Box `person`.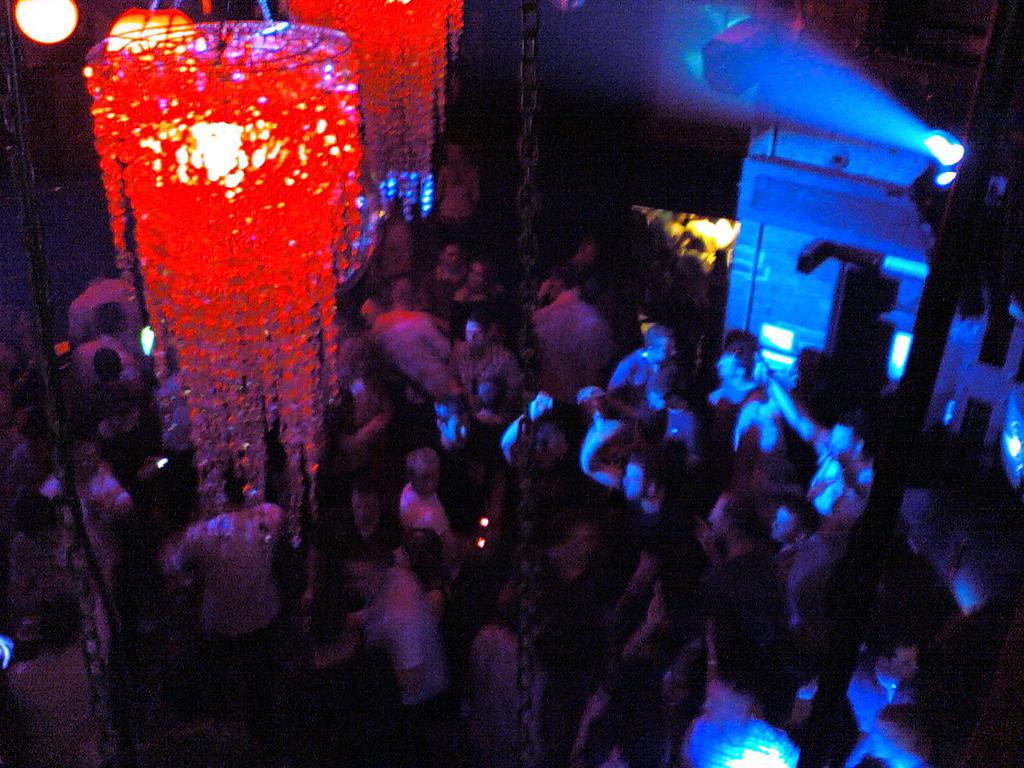
(378, 194, 422, 283).
